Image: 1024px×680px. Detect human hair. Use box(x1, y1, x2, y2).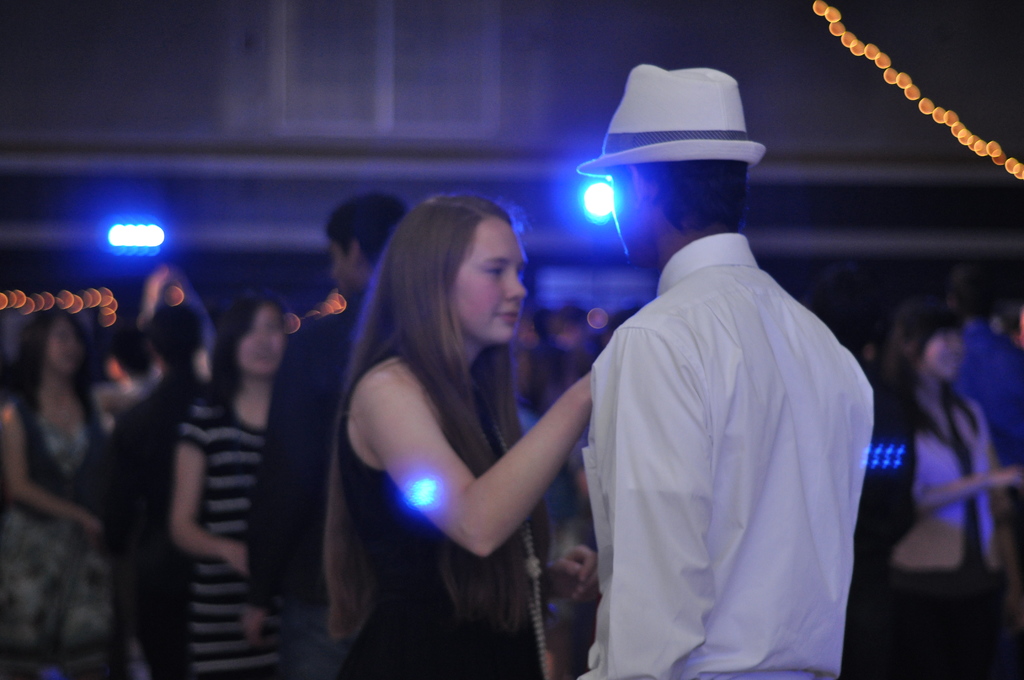
box(324, 189, 410, 268).
